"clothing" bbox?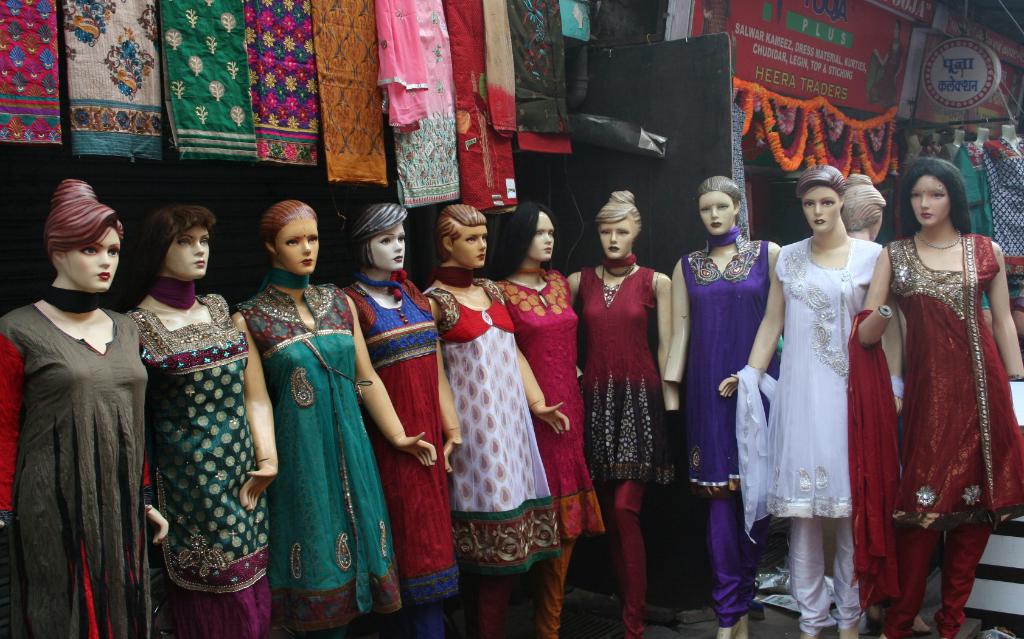
left=682, top=219, right=768, bottom=624
